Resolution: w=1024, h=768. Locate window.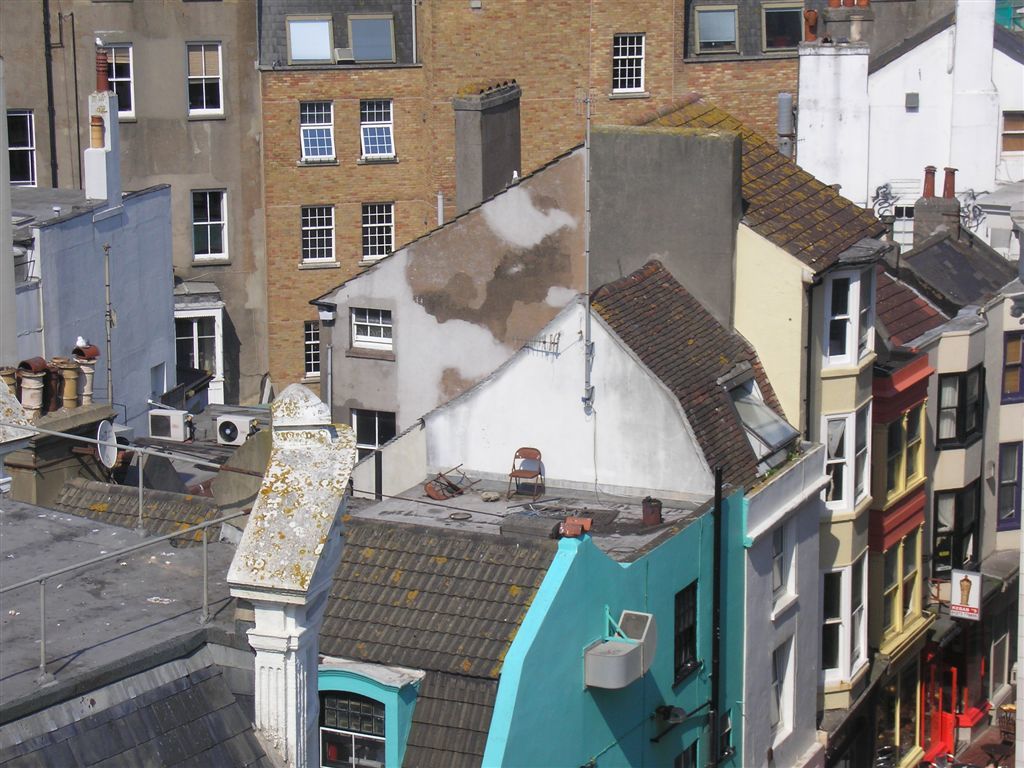
(x1=183, y1=40, x2=222, y2=125).
